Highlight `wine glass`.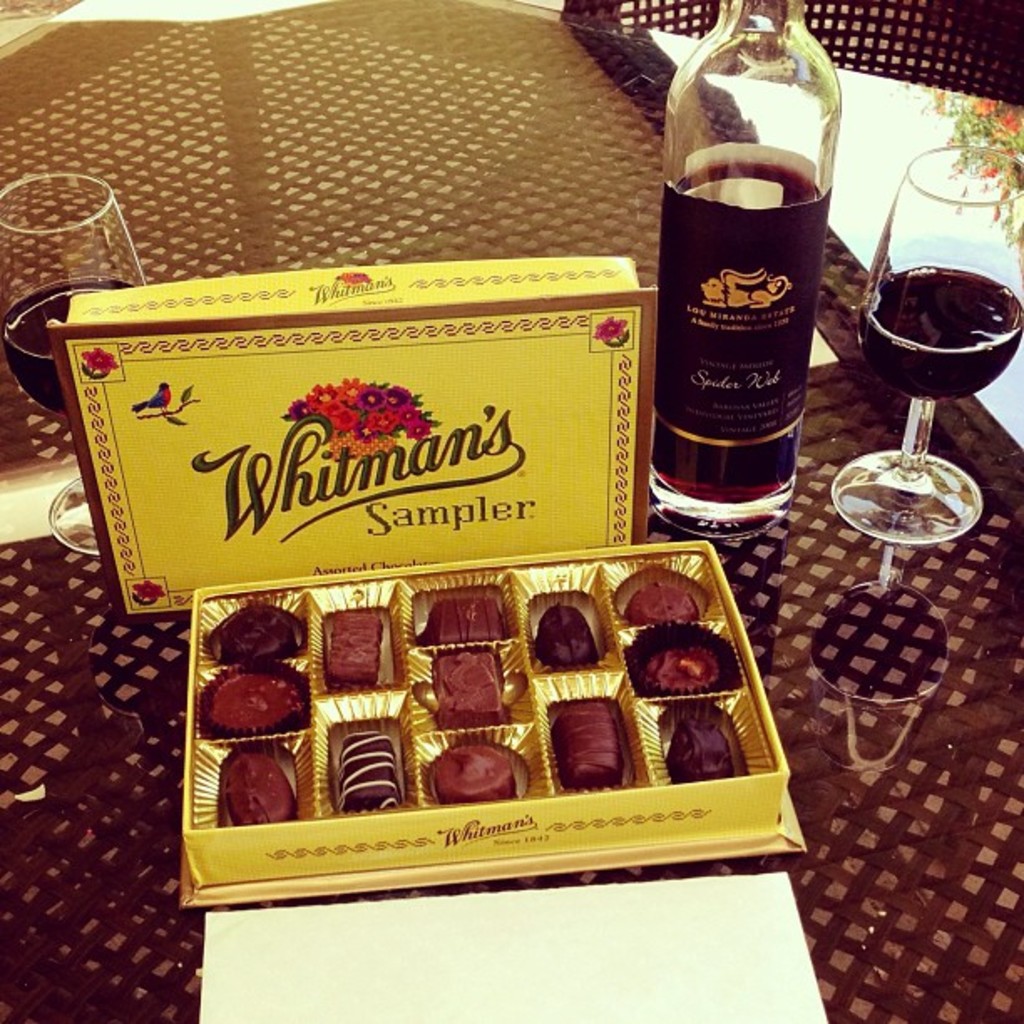
Highlighted region: [830, 137, 1022, 542].
